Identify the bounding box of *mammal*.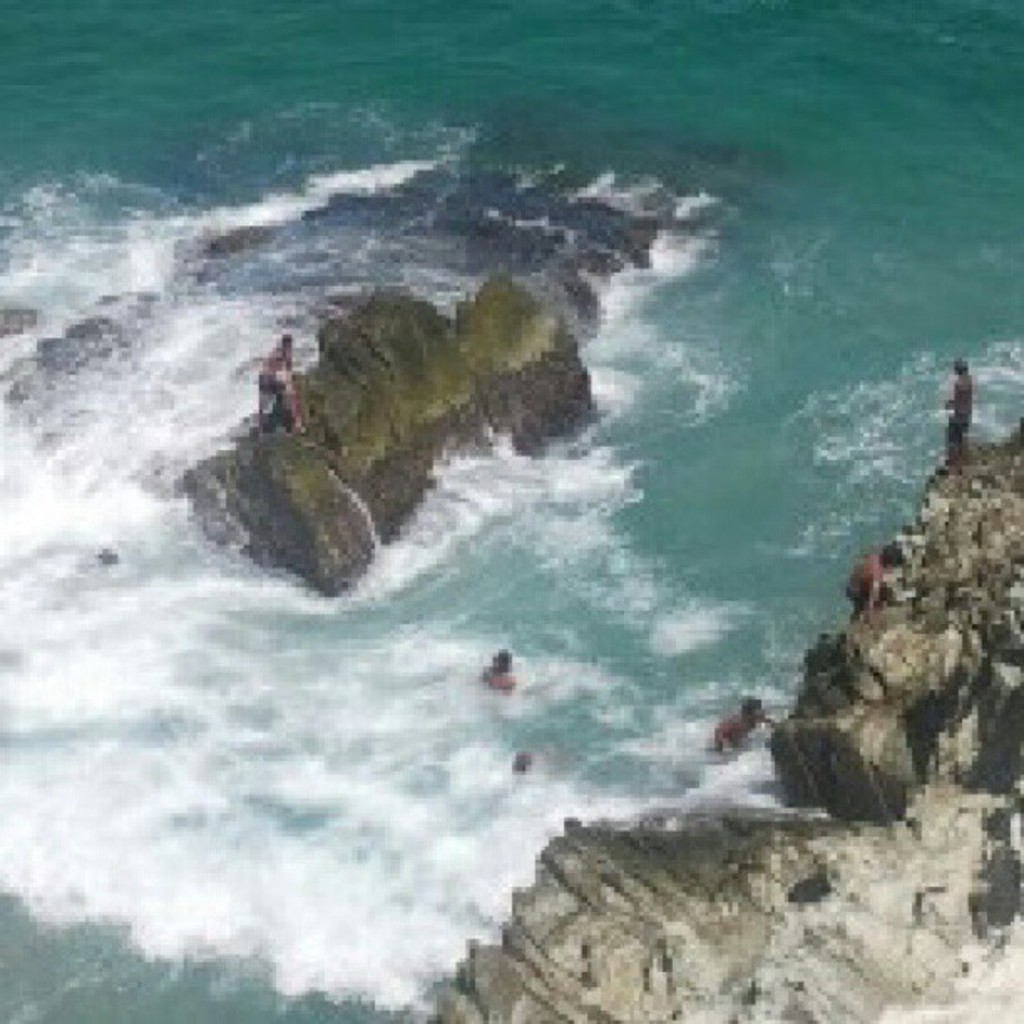
[942,360,974,460].
